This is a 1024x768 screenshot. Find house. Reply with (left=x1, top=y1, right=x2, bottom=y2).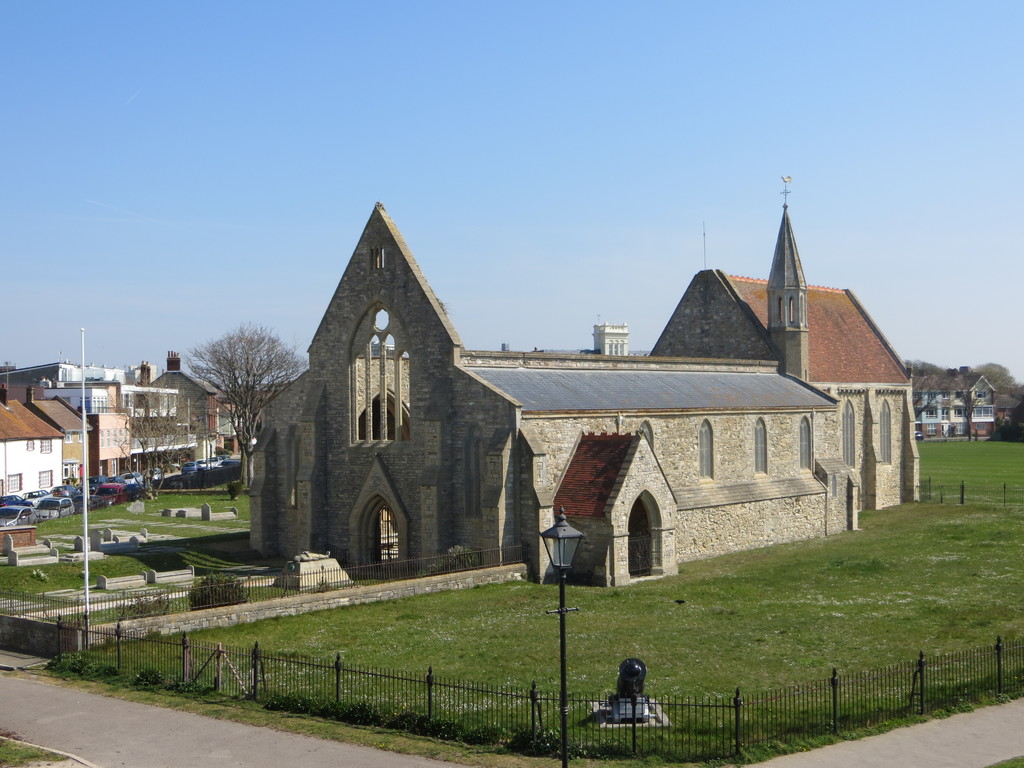
(left=909, top=371, right=1007, bottom=442).
